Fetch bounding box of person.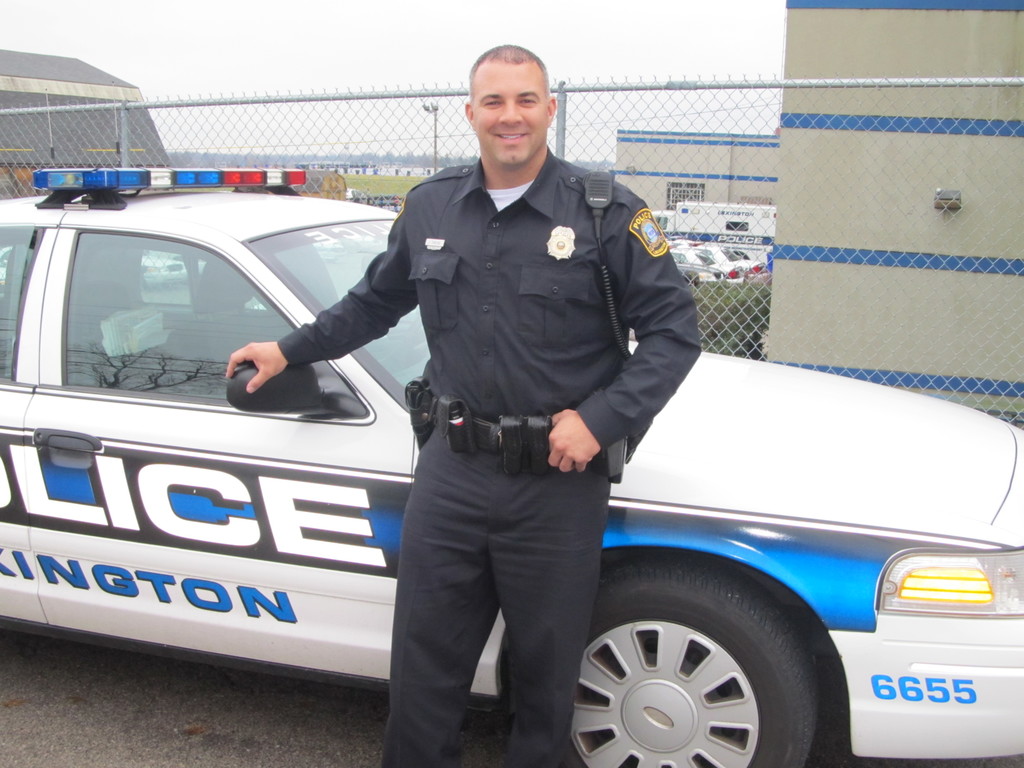
Bbox: [x1=227, y1=44, x2=700, y2=767].
